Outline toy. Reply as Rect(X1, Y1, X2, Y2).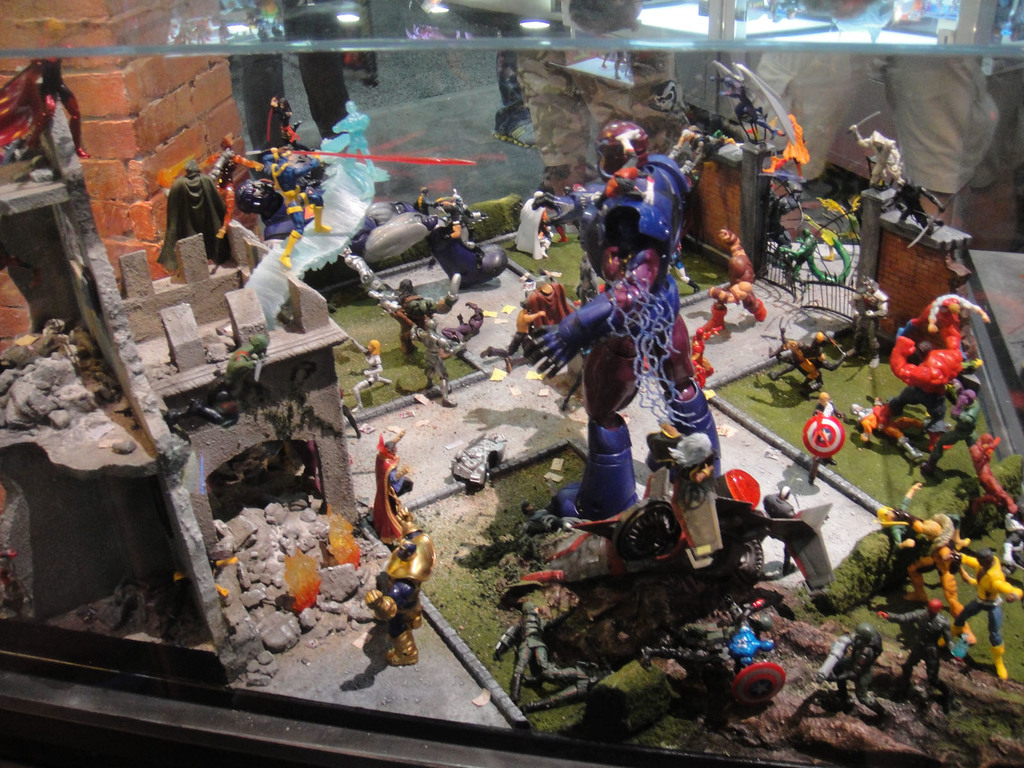
Rect(883, 593, 970, 698).
